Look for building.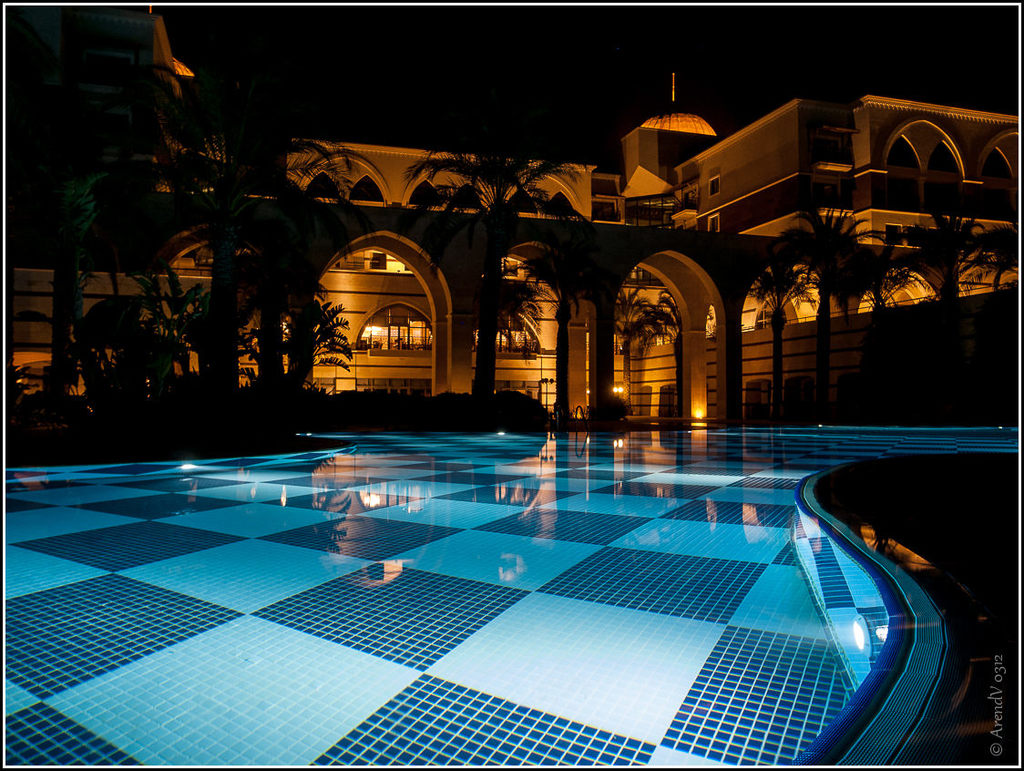
Found: BBox(7, 8, 1019, 431).
